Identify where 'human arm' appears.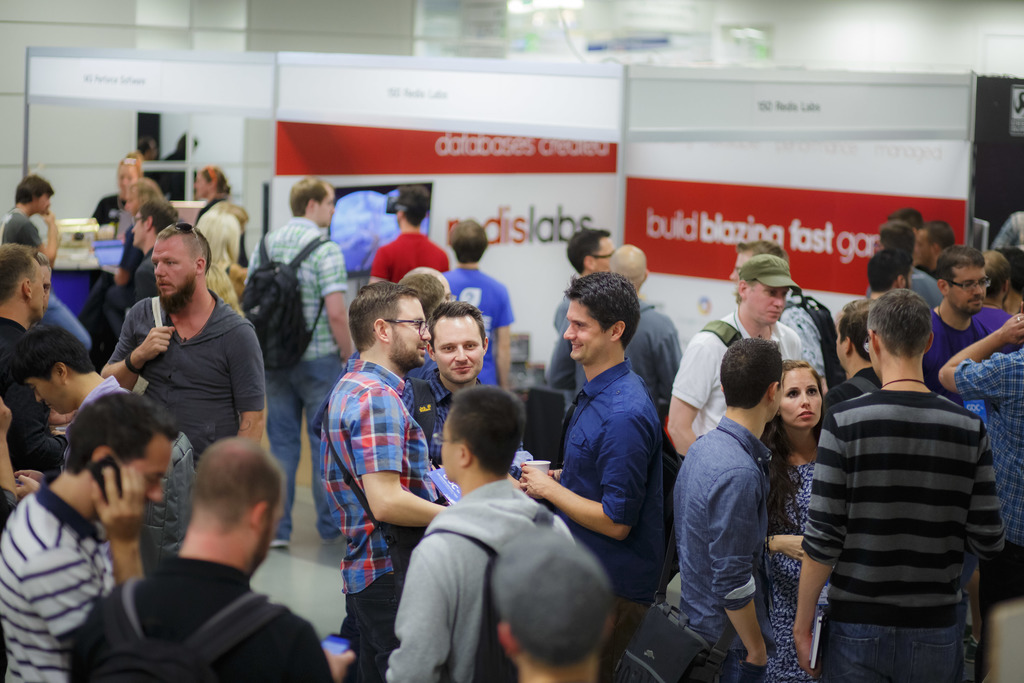
Appears at bbox=[93, 456, 149, 588].
